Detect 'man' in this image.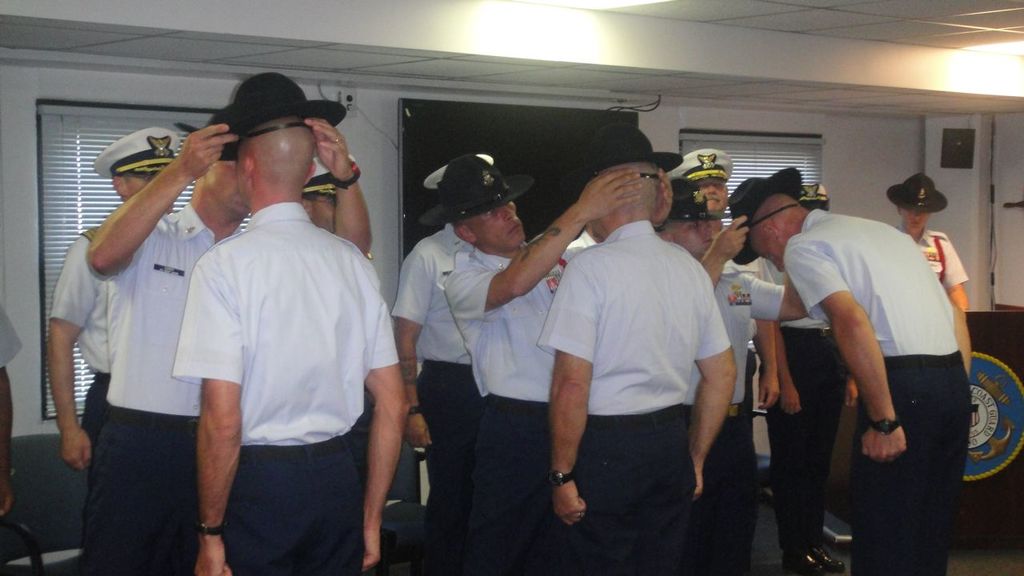
Detection: box=[46, 126, 179, 575].
